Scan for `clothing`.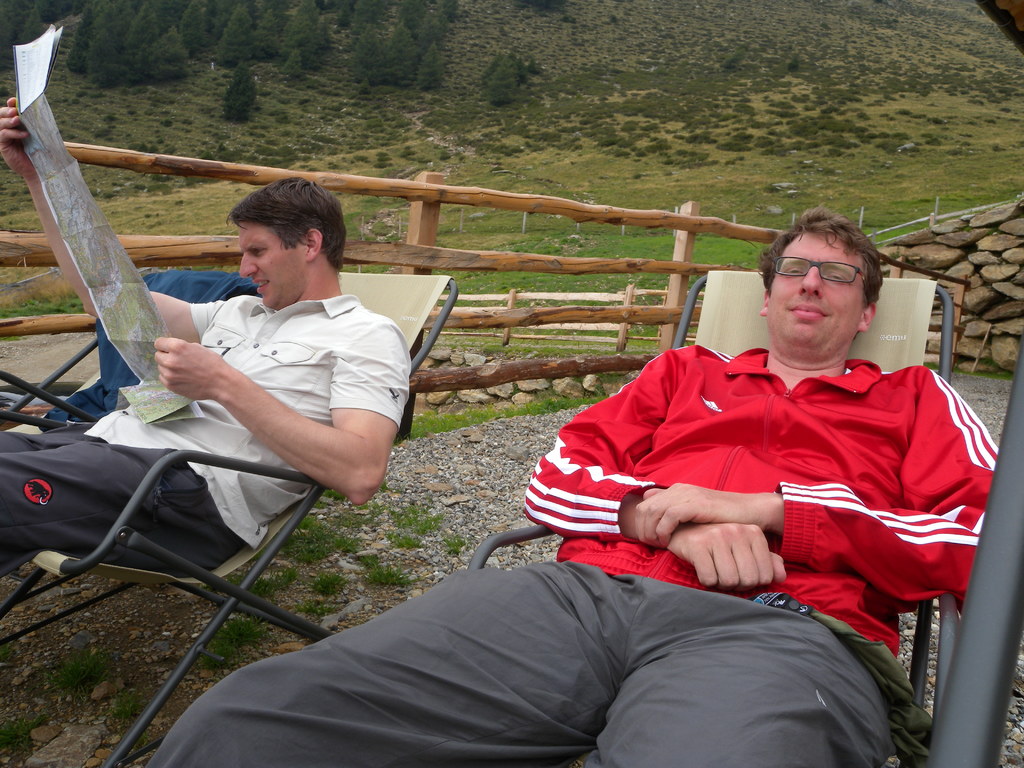
Scan result: x1=149, y1=561, x2=893, y2=767.
